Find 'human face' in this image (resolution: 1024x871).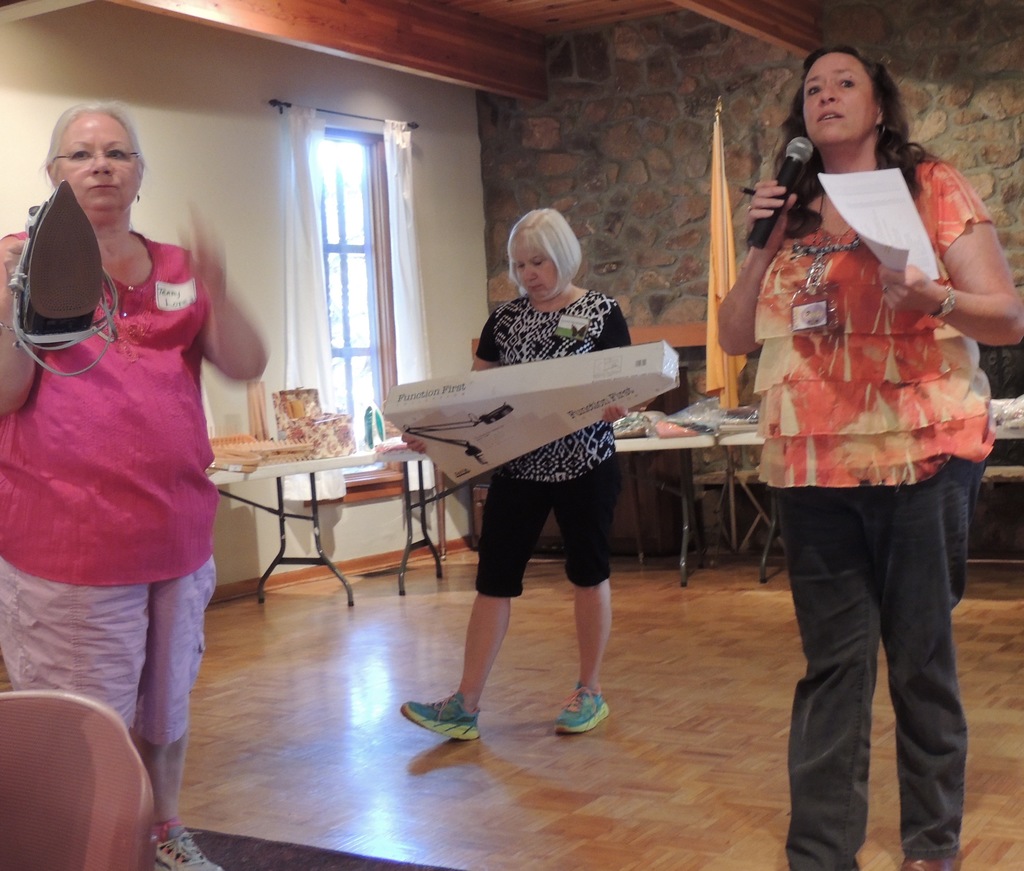
Rect(522, 234, 556, 303).
